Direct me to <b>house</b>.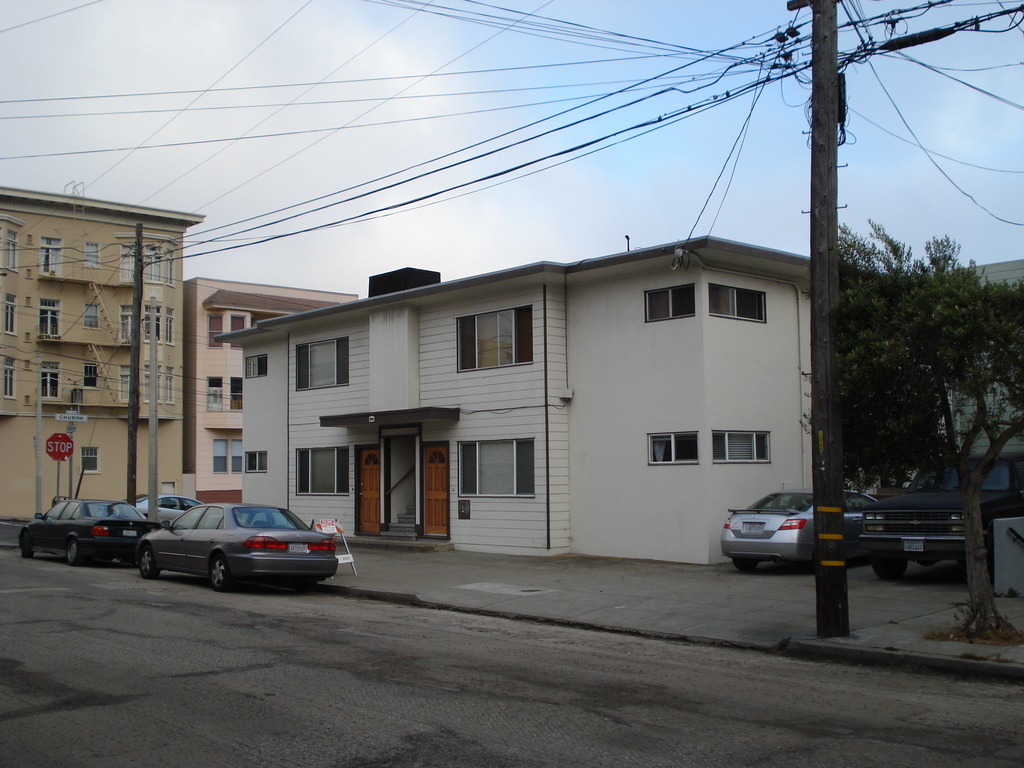
Direction: rect(187, 224, 836, 552).
